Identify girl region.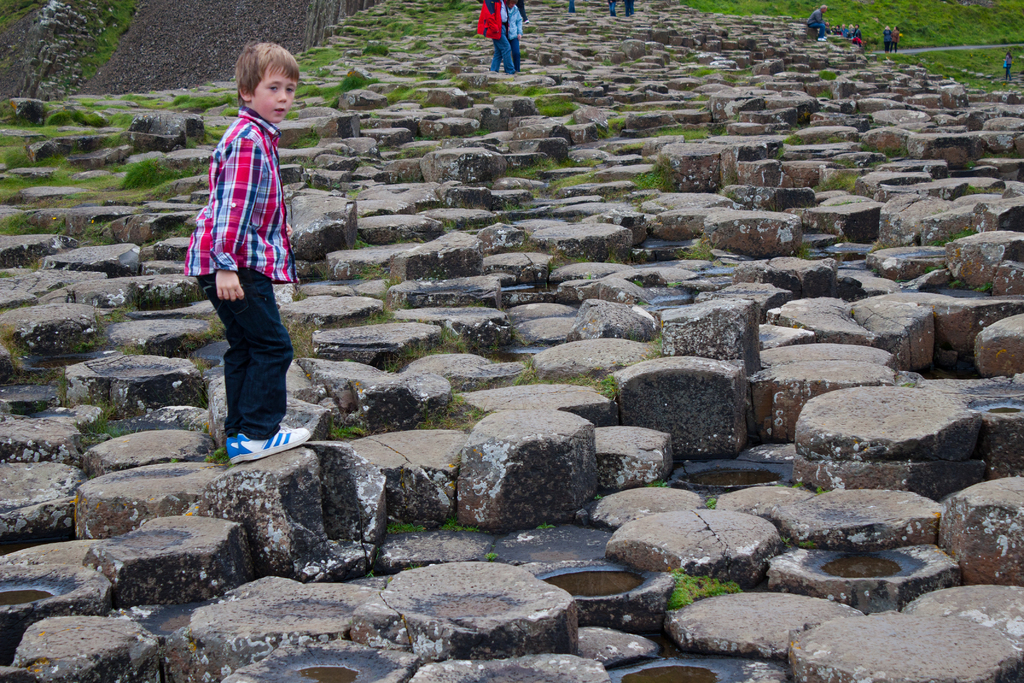
Region: region(890, 27, 902, 53).
